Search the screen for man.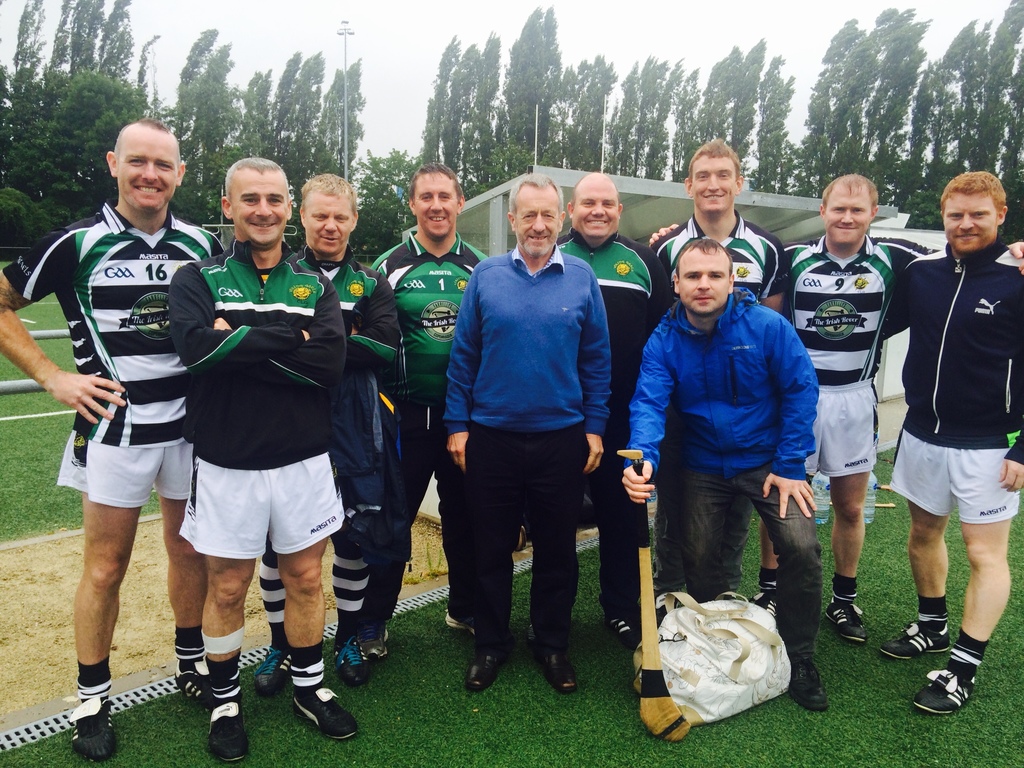
Found at 0 114 225 758.
